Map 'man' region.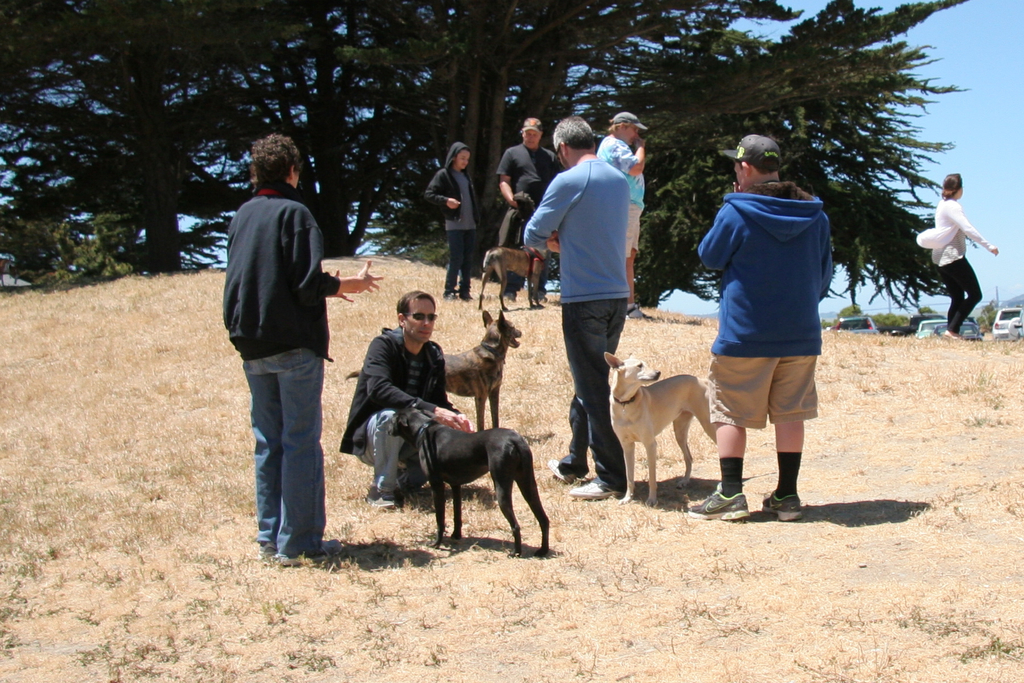
Mapped to BBox(698, 133, 851, 517).
